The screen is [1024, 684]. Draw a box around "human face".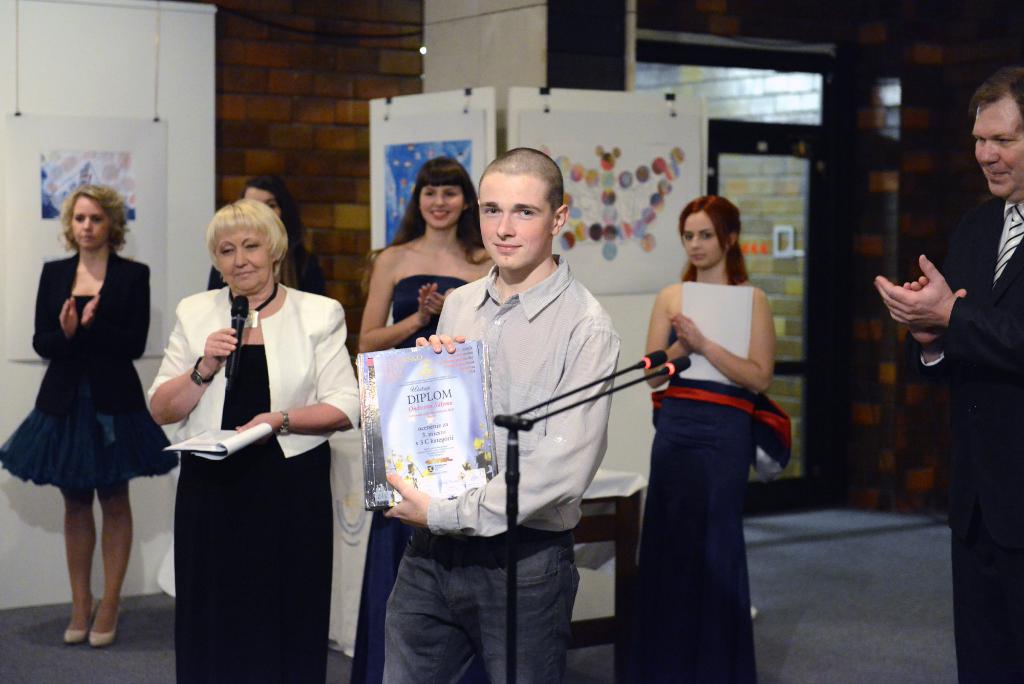
Rect(213, 231, 275, 289).
